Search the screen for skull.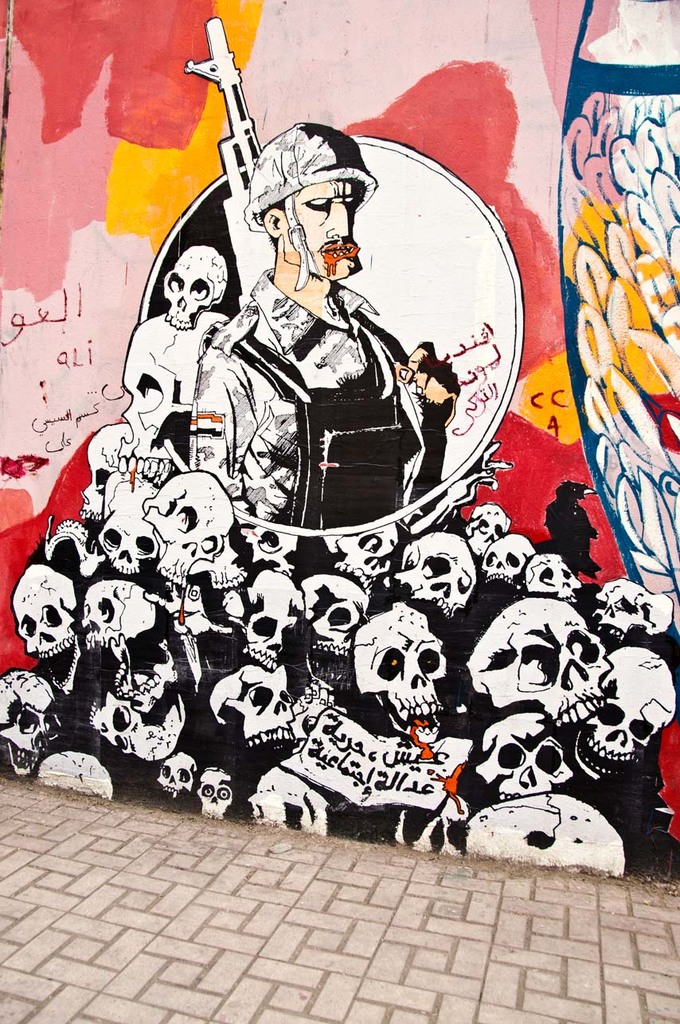
Found at box(564, 644, 674, 787).
